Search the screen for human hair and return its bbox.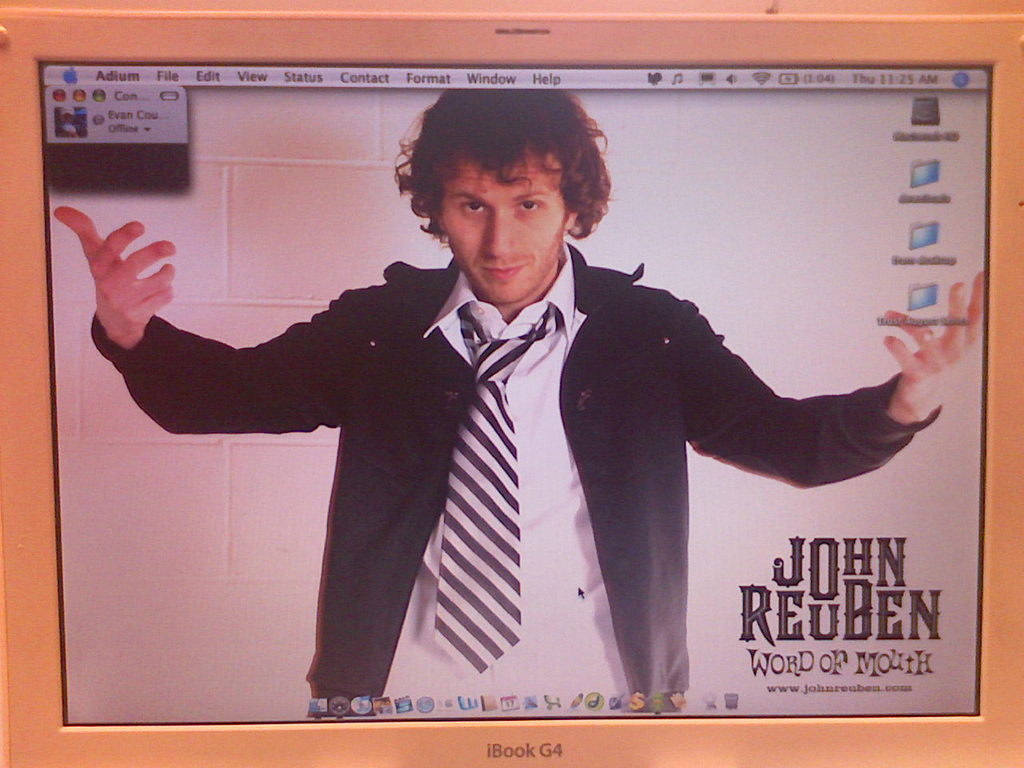
Found: region(390, 94, 634, 250).
